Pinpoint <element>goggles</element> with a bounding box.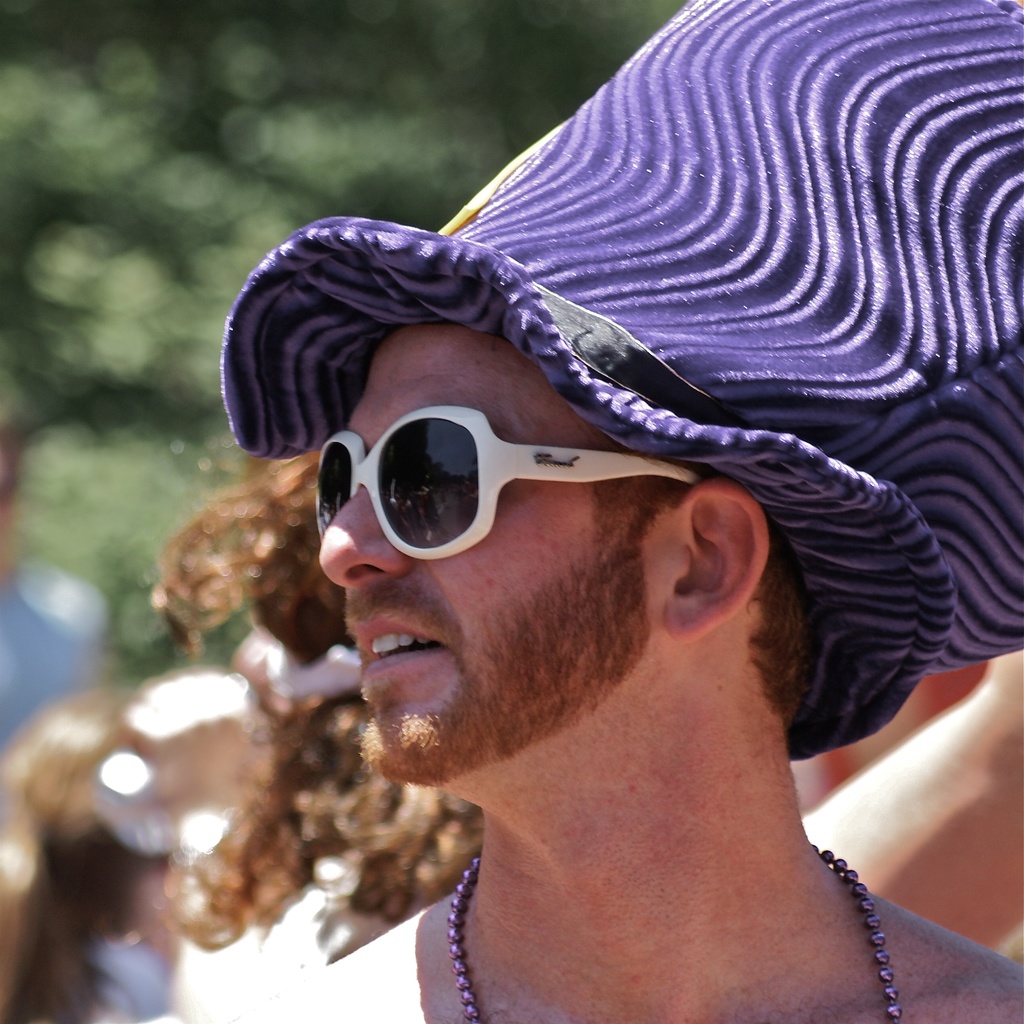
(312, 402, 699, 562).
